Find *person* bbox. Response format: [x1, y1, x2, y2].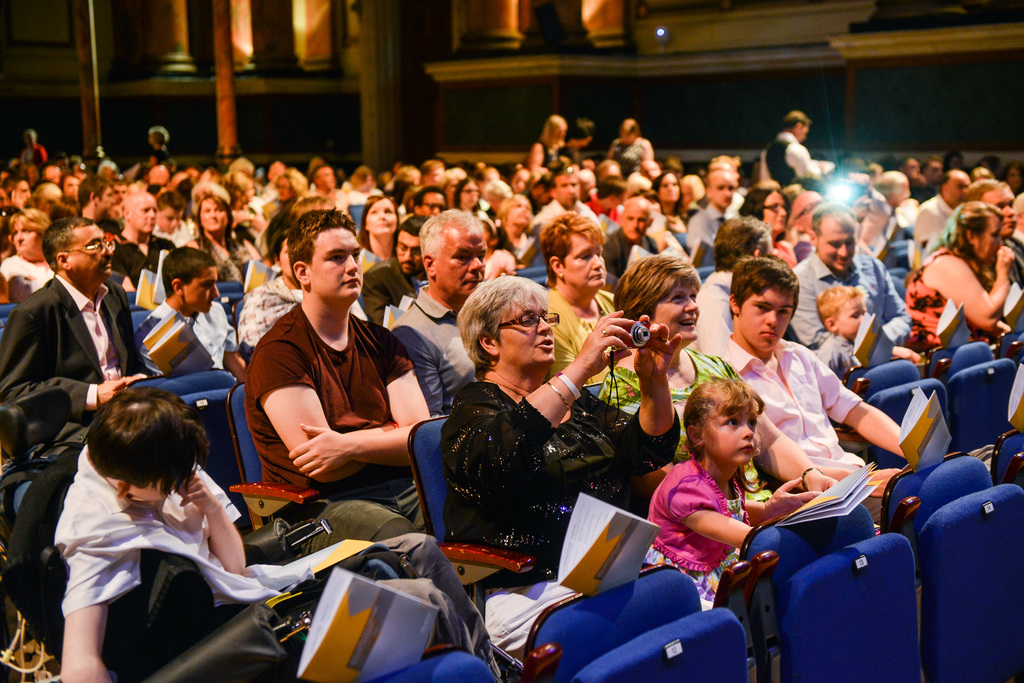
[0, 167, 12, 183].
